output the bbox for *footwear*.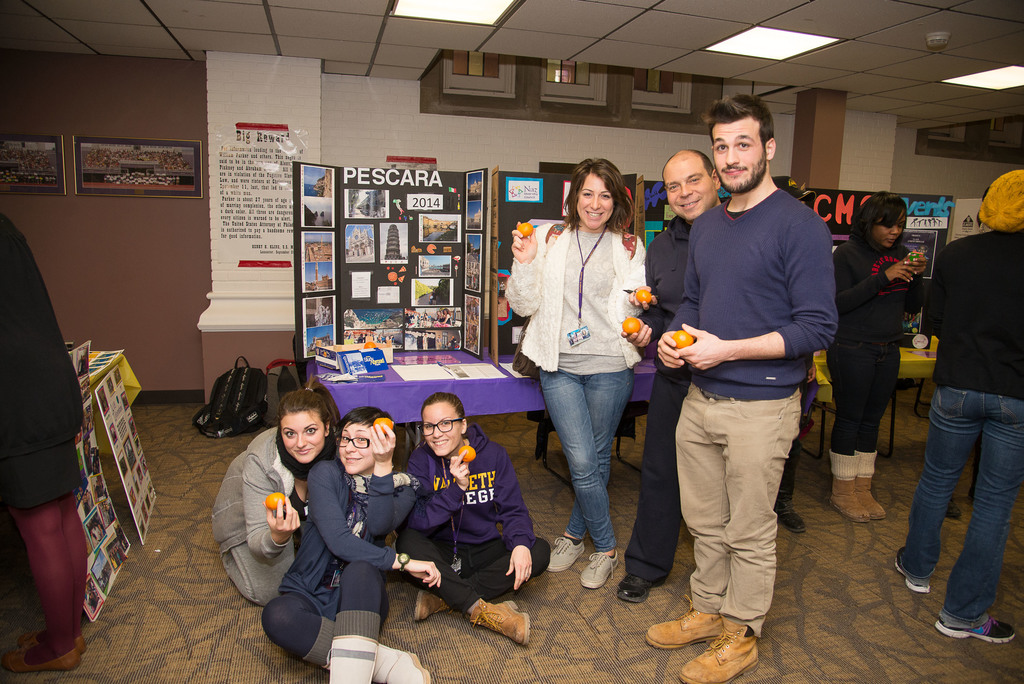
rect(463, 598, 537, 649).
